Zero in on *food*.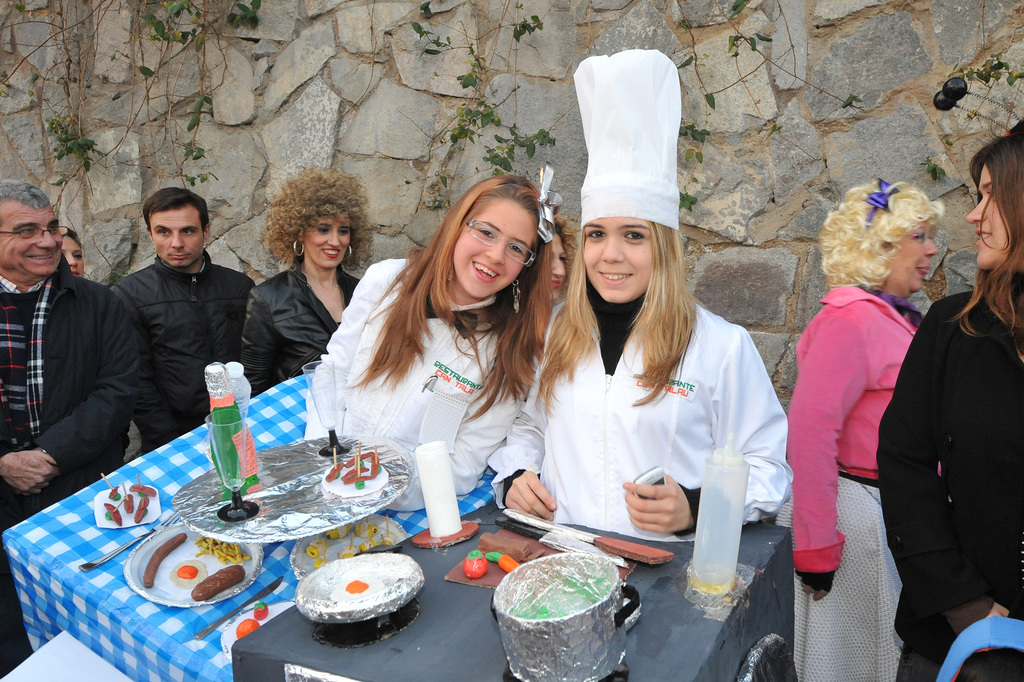
Zeroed in: (381,531,396,548).
